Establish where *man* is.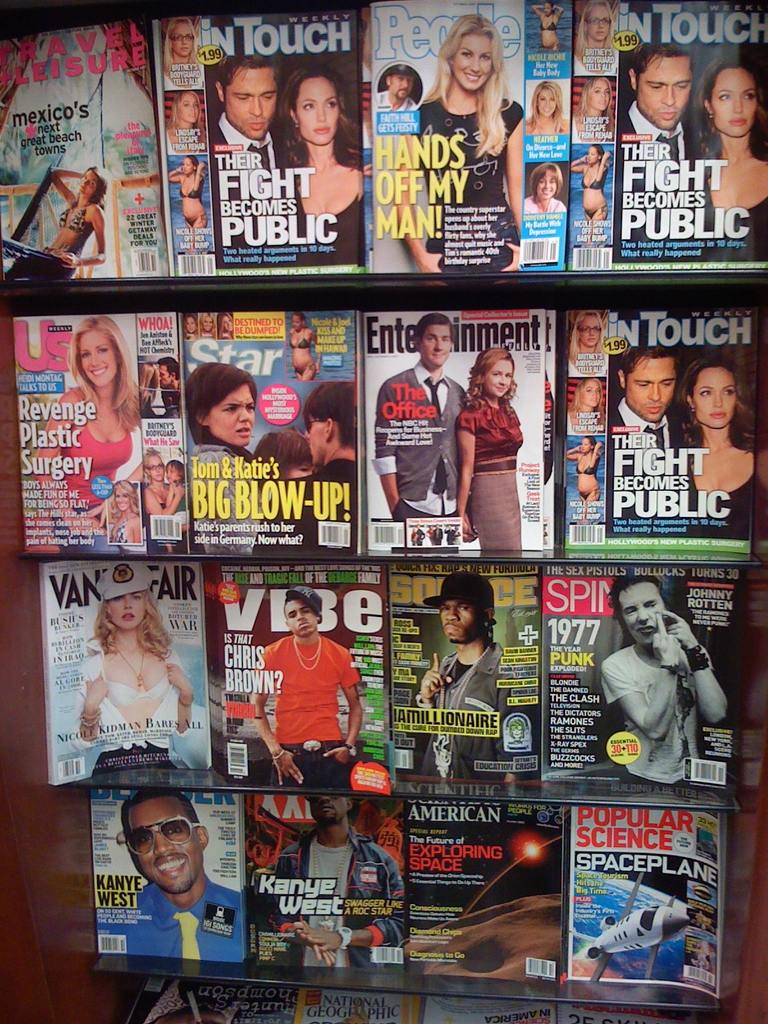
Established at x1=380 y1=310 x2=471 y2=525.
